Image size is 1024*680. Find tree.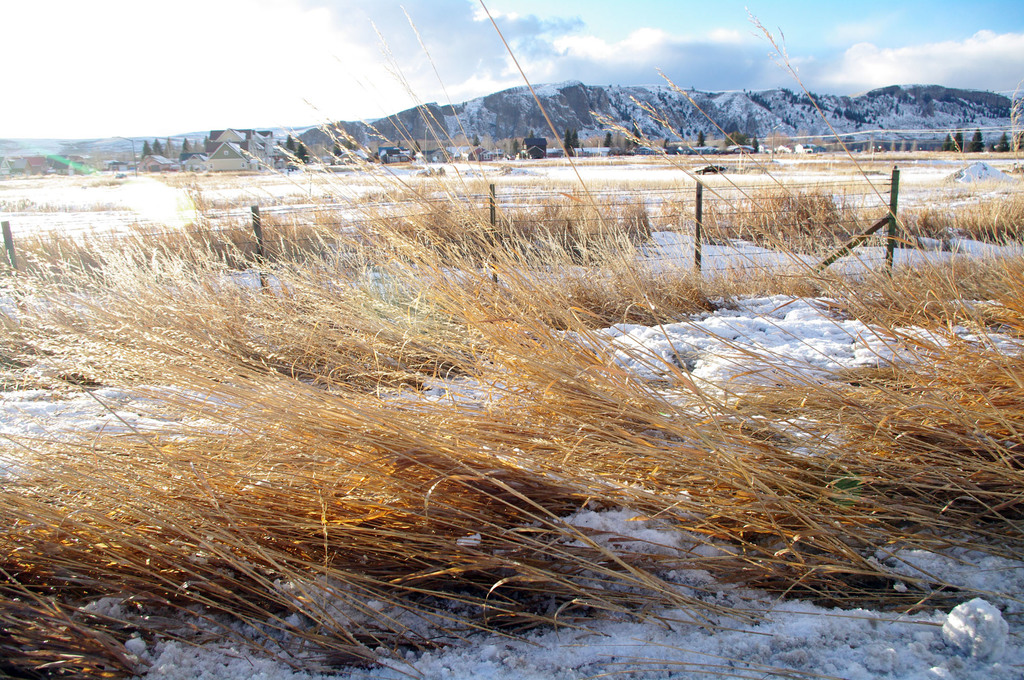
box=[330, 138, 340, 155].
